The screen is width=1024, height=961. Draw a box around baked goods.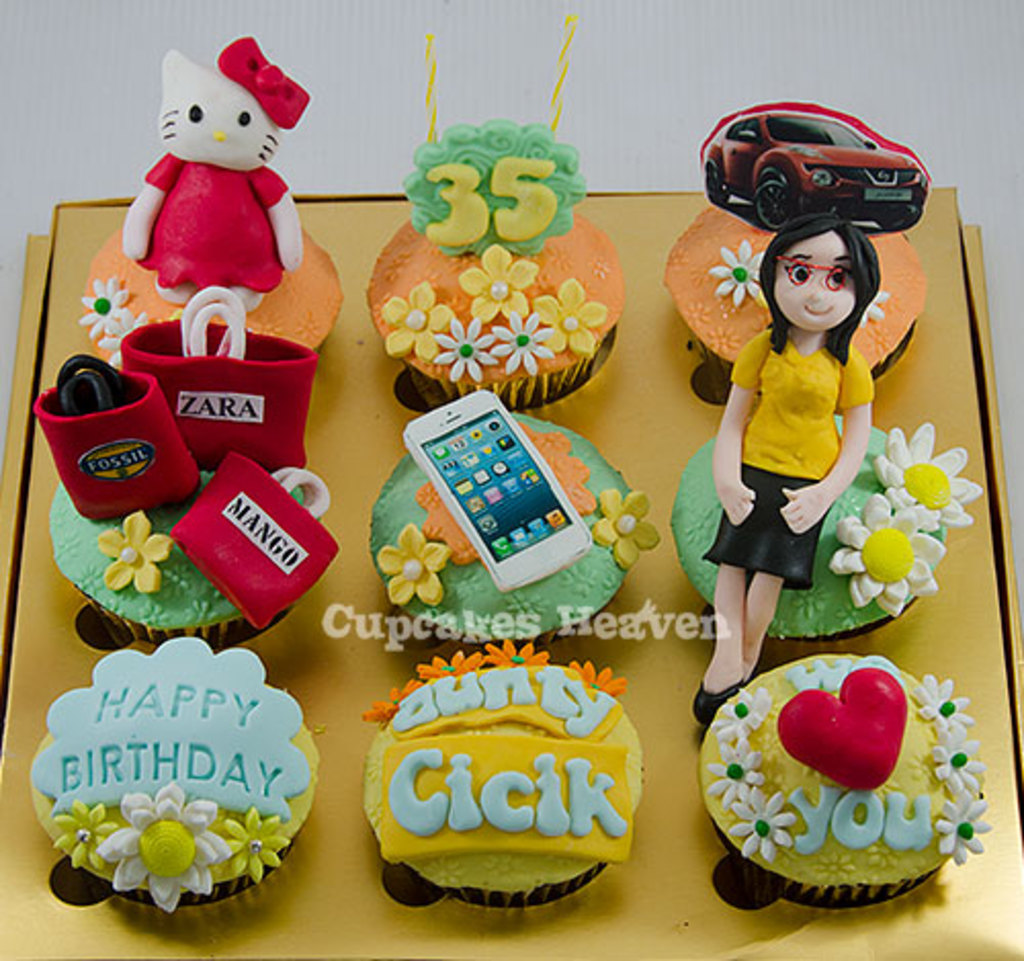
box(33, 287, 336, 641).
